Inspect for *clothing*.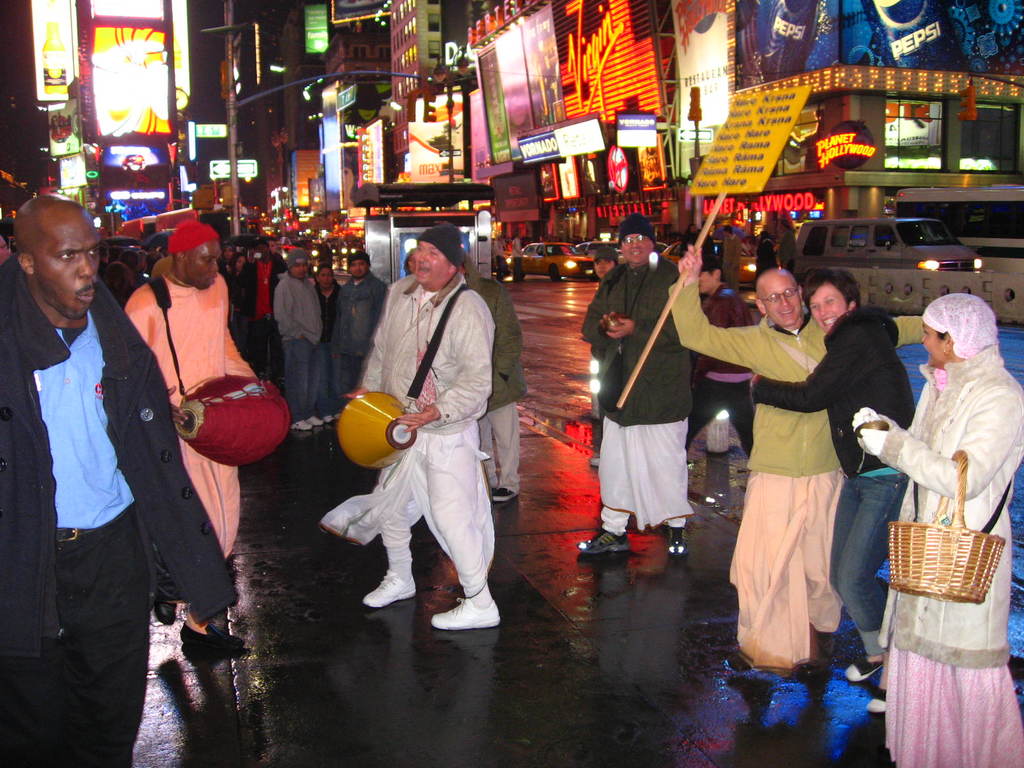
Inspection: left=117, top=276, right=256, bottom=558.
